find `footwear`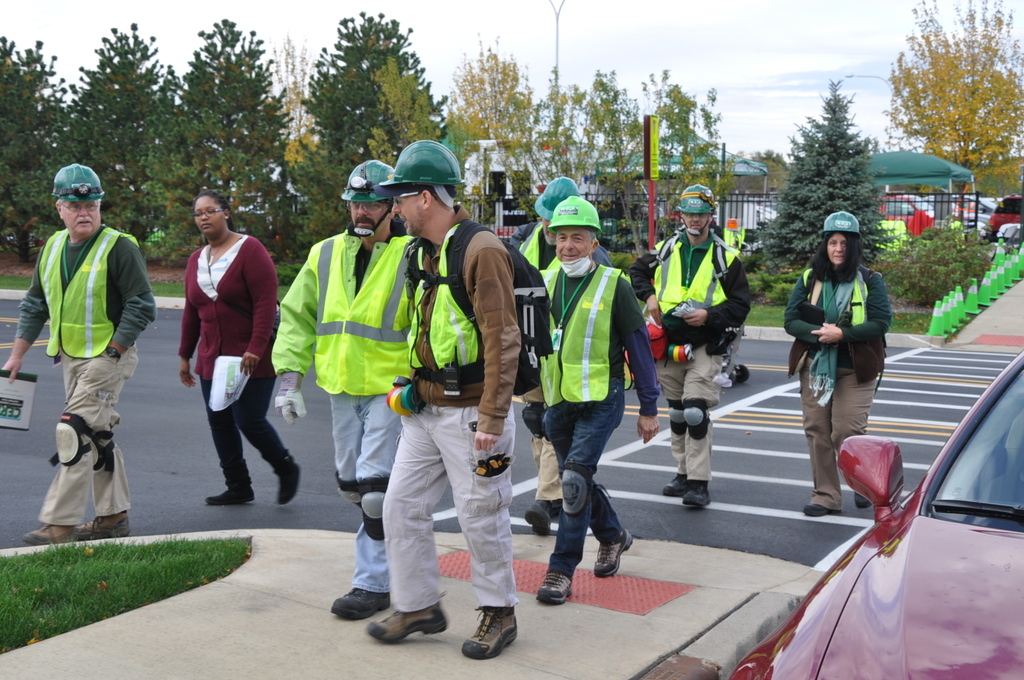
{"x1": 204, "y1": 488, "x2": 264, "y2": 510}
